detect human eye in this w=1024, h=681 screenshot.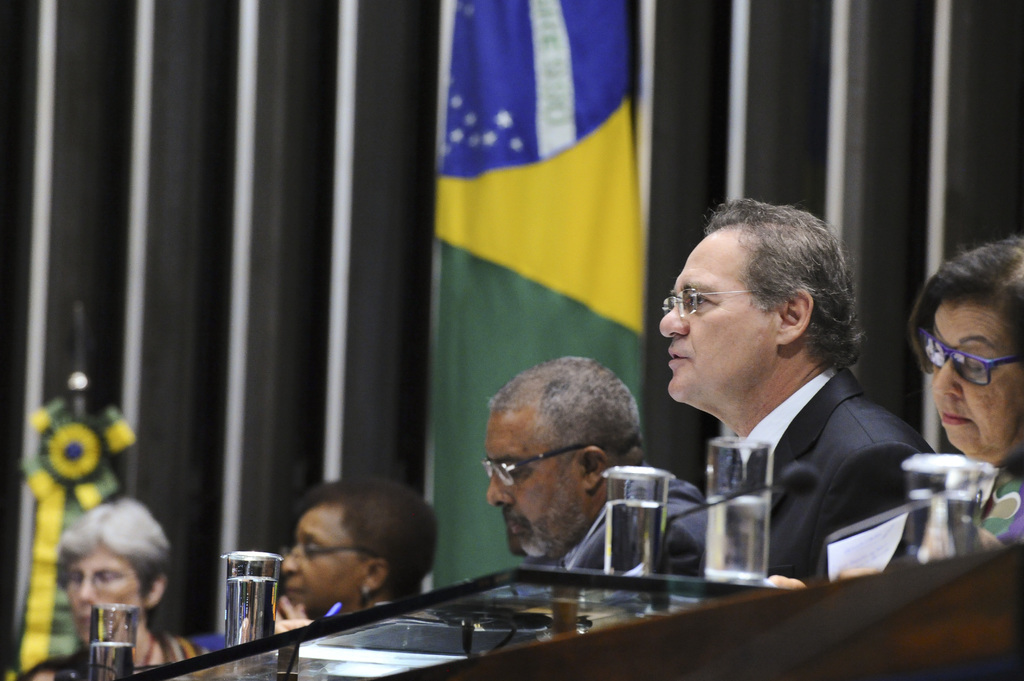
Detection: <bbox>69, 572, 81, 586</bbox>.
